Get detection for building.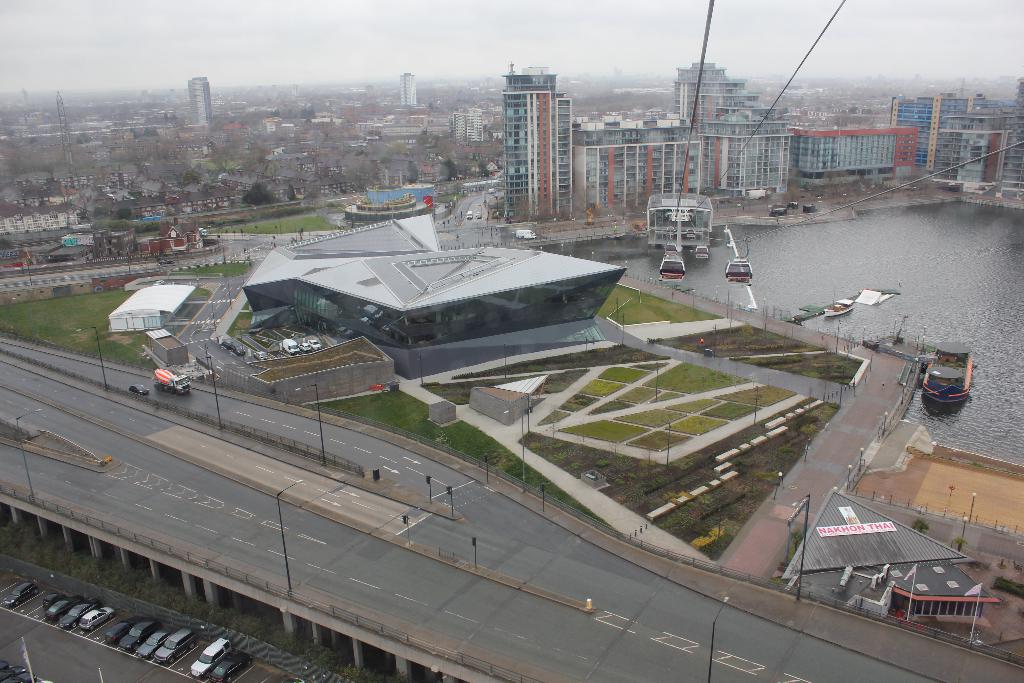
Detection: {"left": 102, "top": 281, "right": 199, "bottom": 334}.
